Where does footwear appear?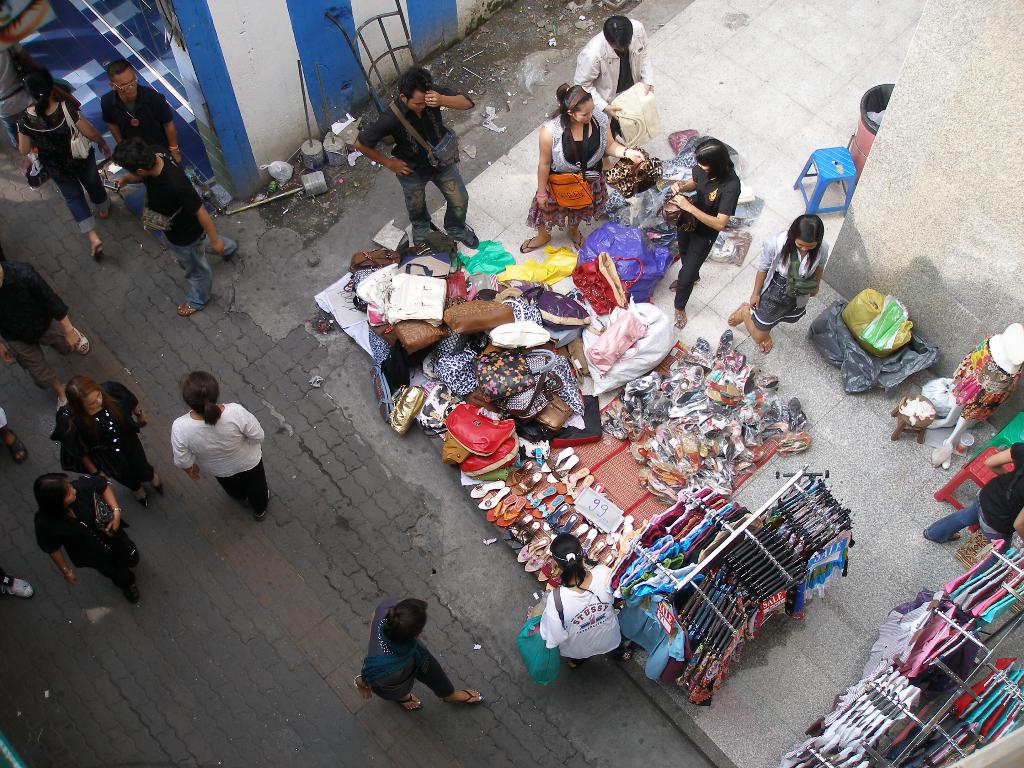
Appears at left=123, top=574, right=138, bottom=603.
